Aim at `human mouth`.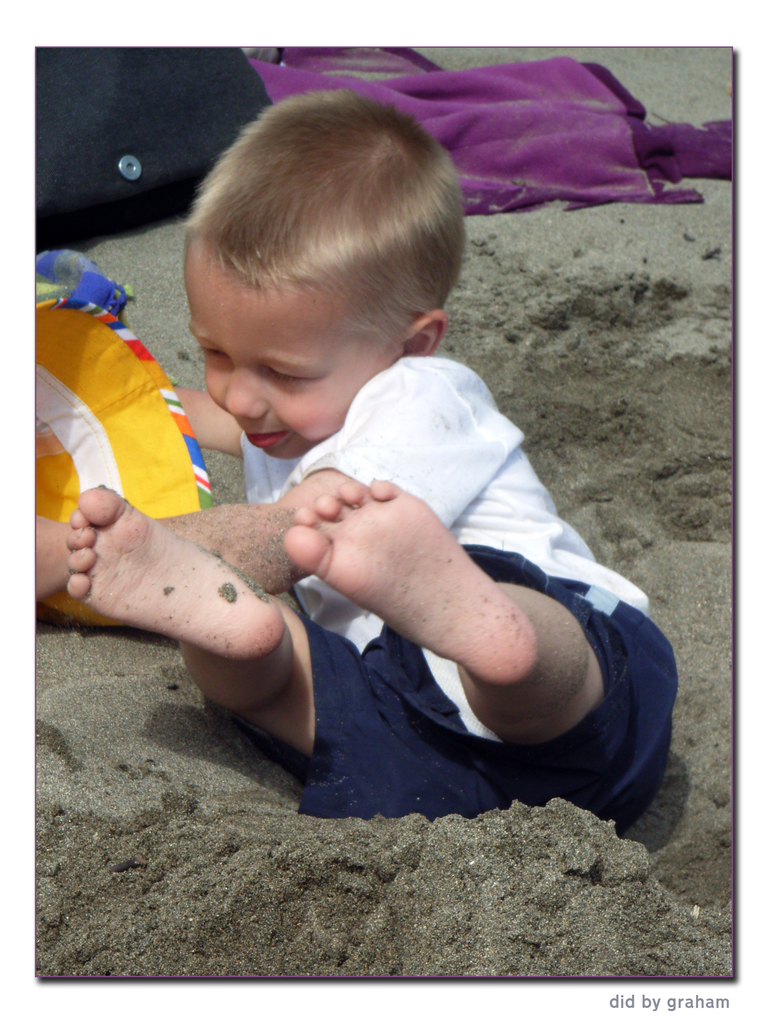
Aimed at (242, 430, 286, 448).
